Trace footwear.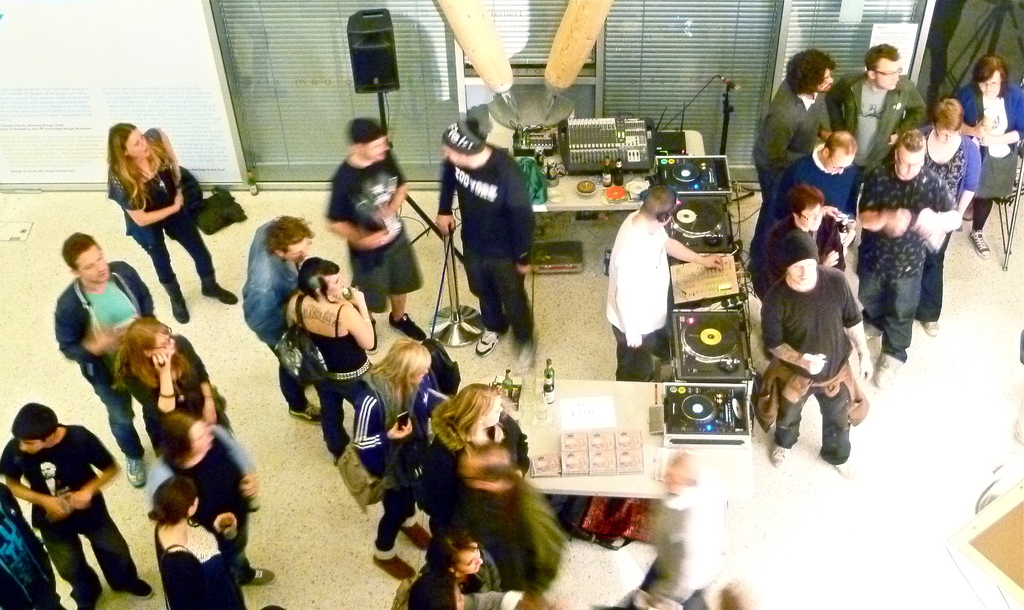
Traced to <box>81,604,95,609</box>.
